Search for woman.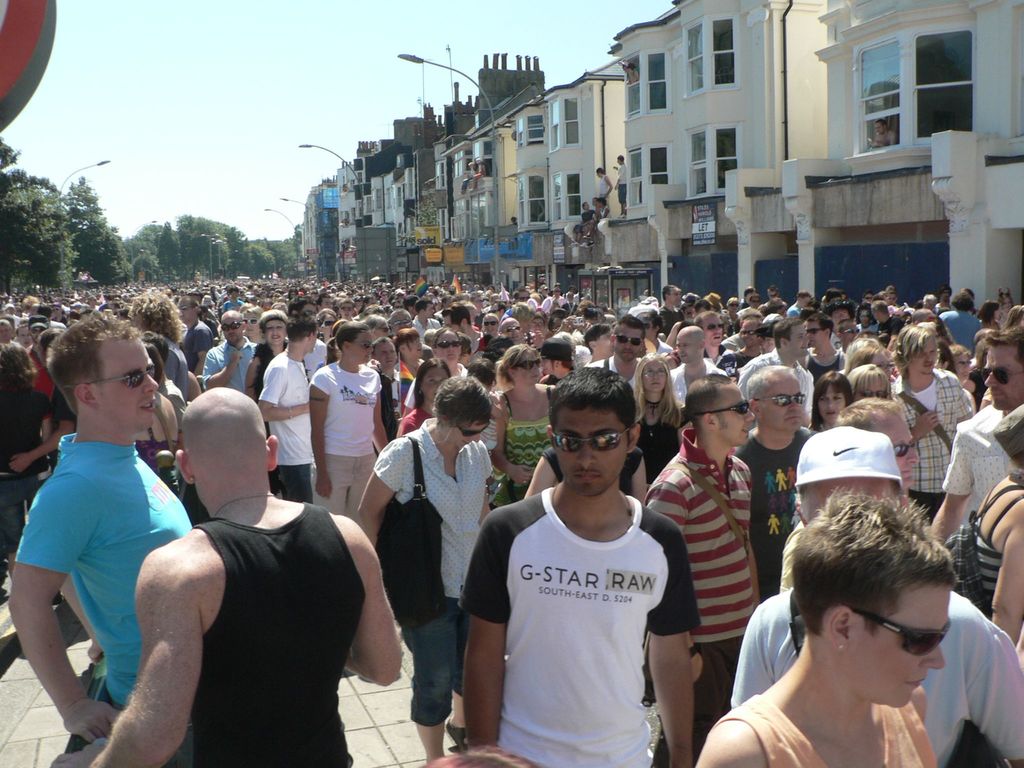
Found at [left=481, top=312, right=501, bottom=337].
